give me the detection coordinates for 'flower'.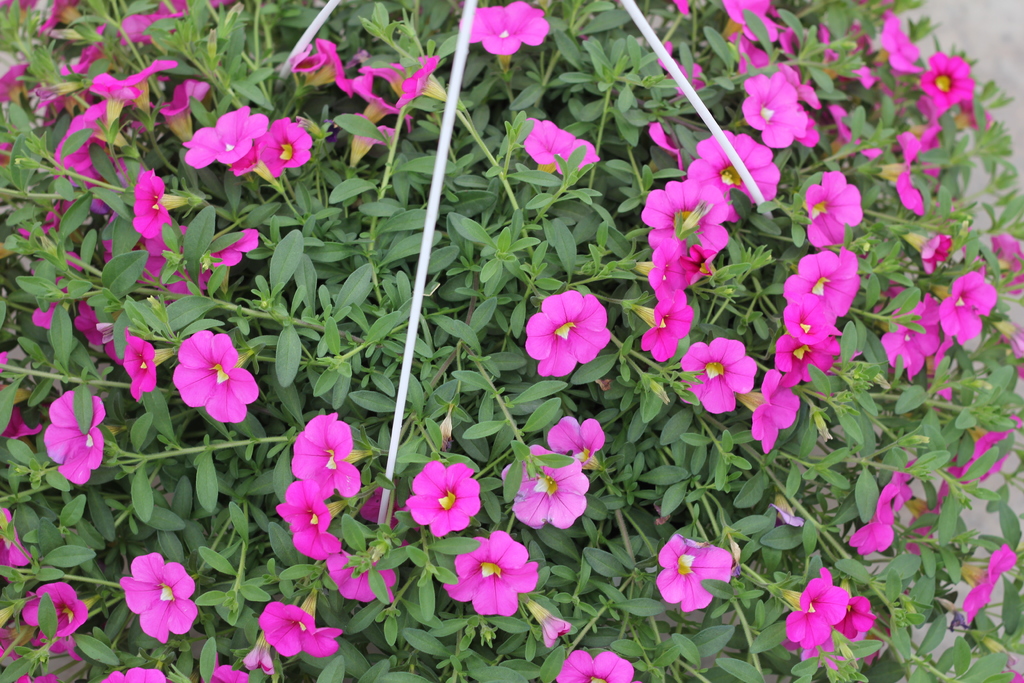
845/463/904/561.
